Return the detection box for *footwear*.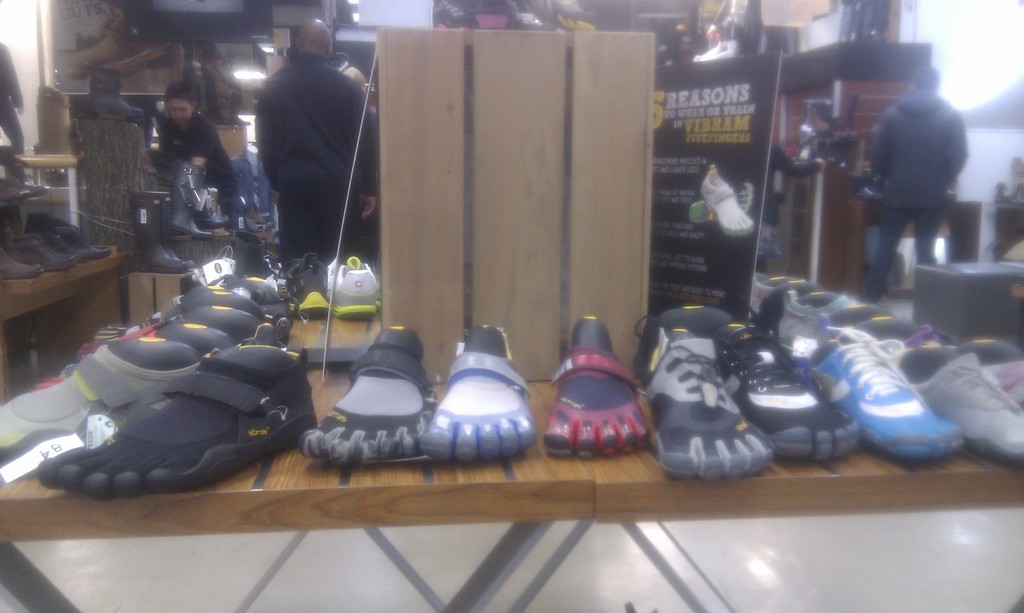
rect(697, 164, 760, 232).
